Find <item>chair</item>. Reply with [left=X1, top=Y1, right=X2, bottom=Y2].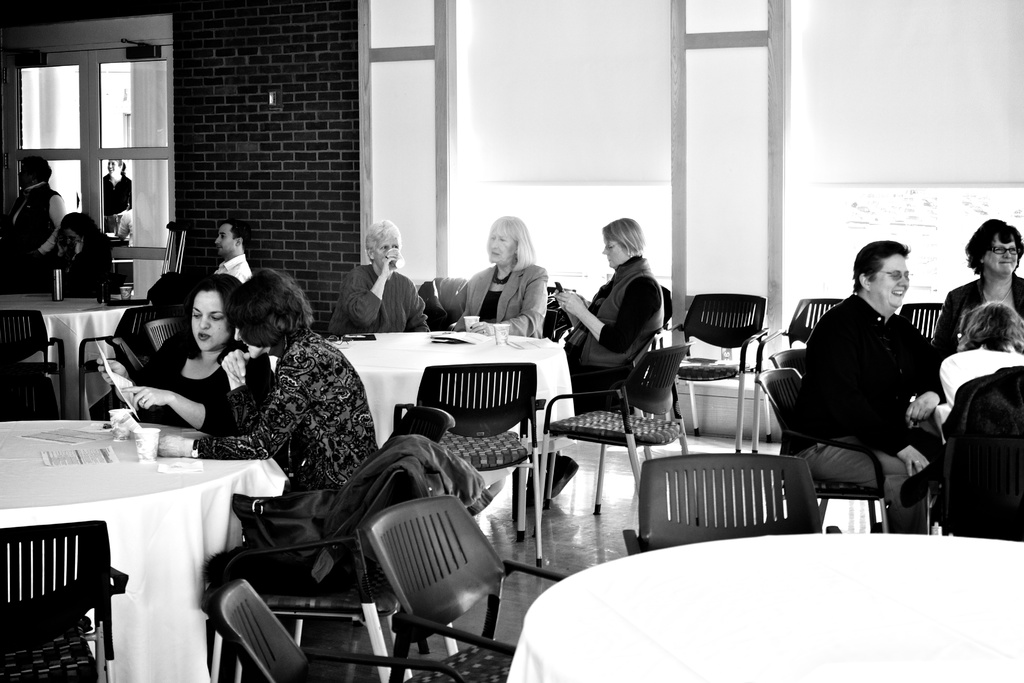
[left=926, top=381, right=1023, bottom=542].
